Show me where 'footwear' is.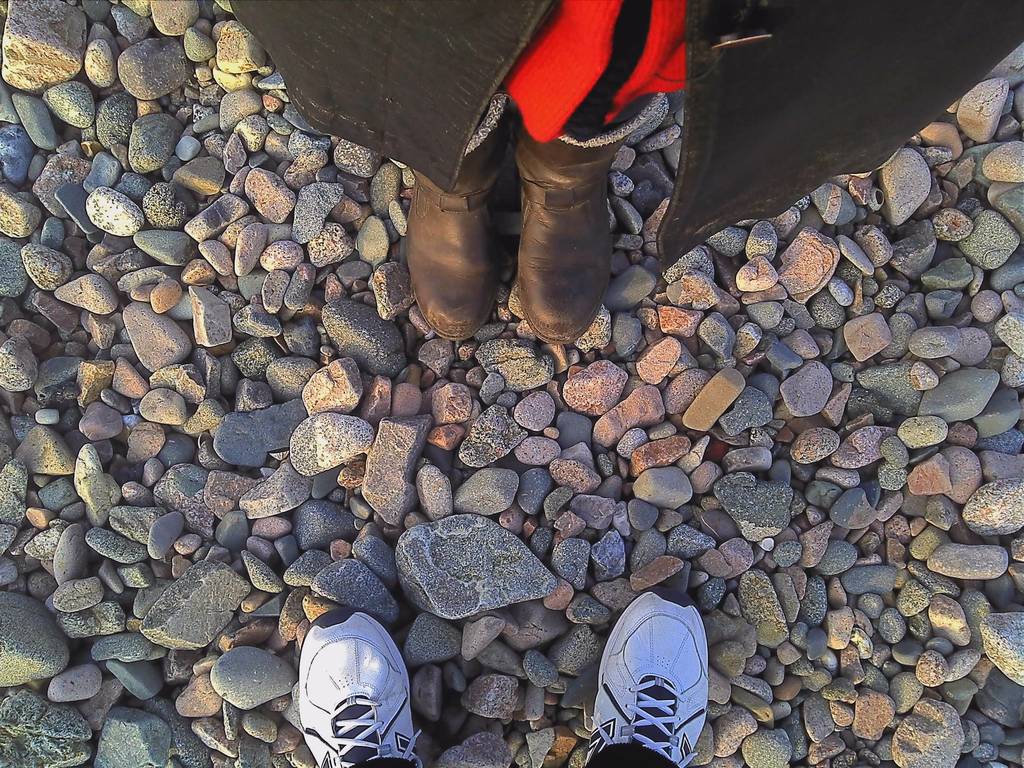
'footwear' is at detection(407, 99, 513, 340).
